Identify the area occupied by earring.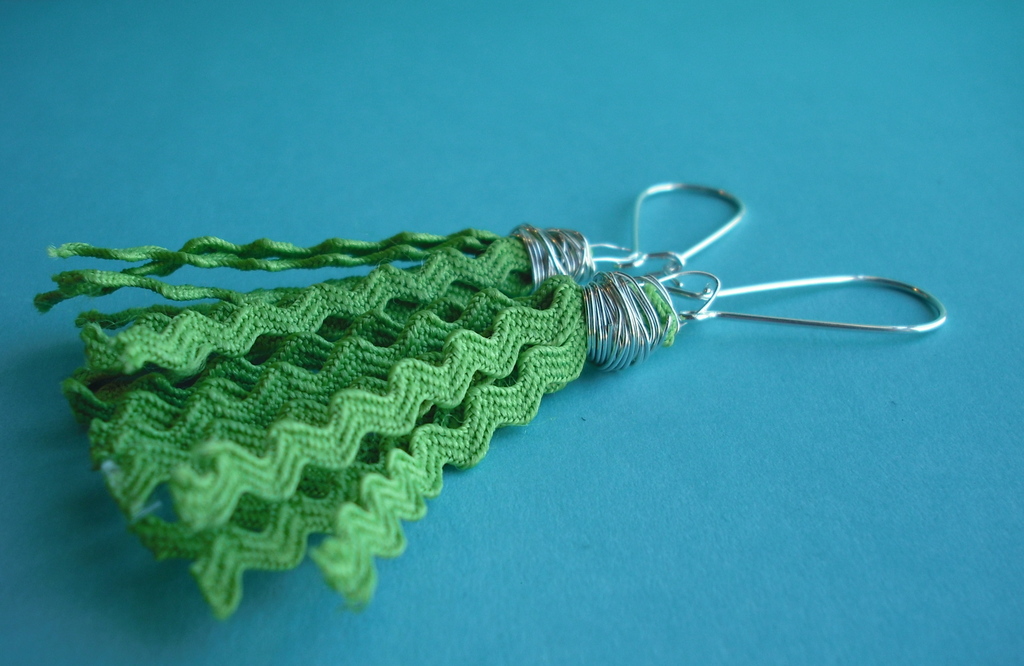
Area: (39, 177, 748, 527).
